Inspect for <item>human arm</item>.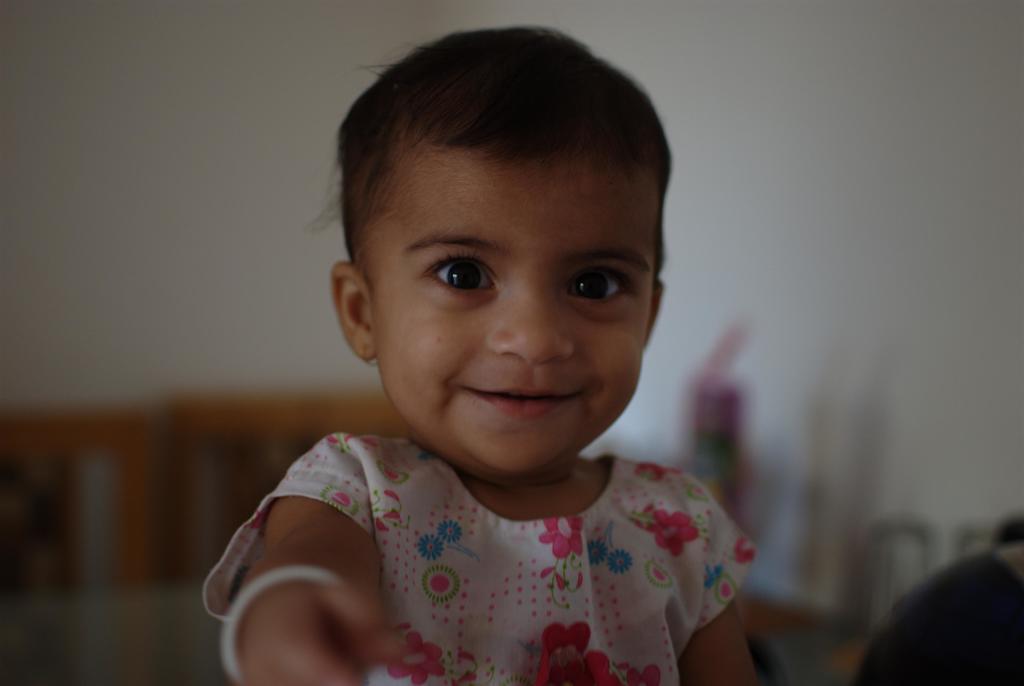
Inspection: <region>231, 440, 404, 685</region>.
